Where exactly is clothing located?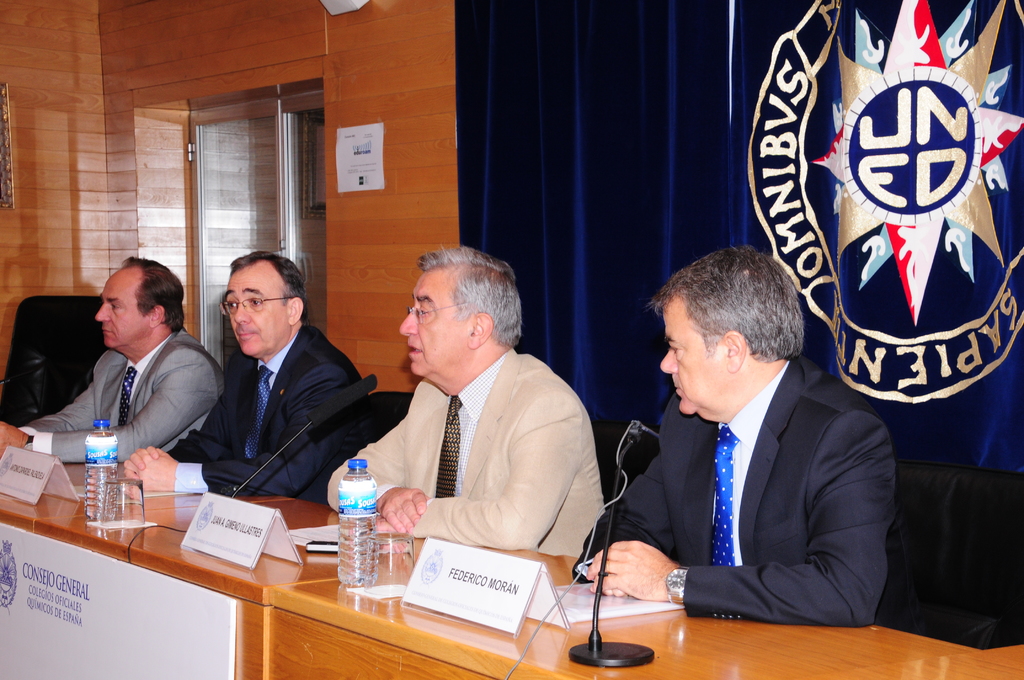
Its bounding box is <bbox>570, 355, 896, 623</bbox>.
